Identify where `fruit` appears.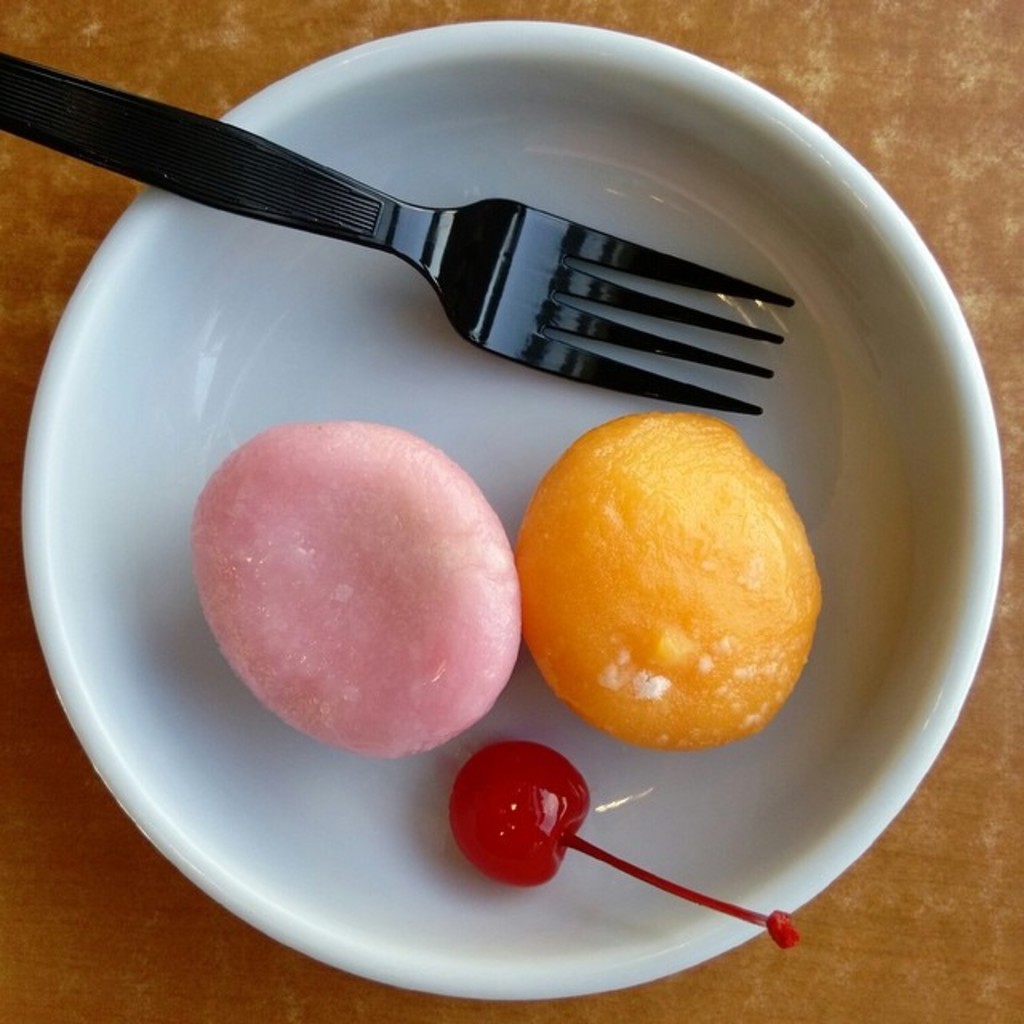
Appears at BBox(512, 402, 842, 720).
